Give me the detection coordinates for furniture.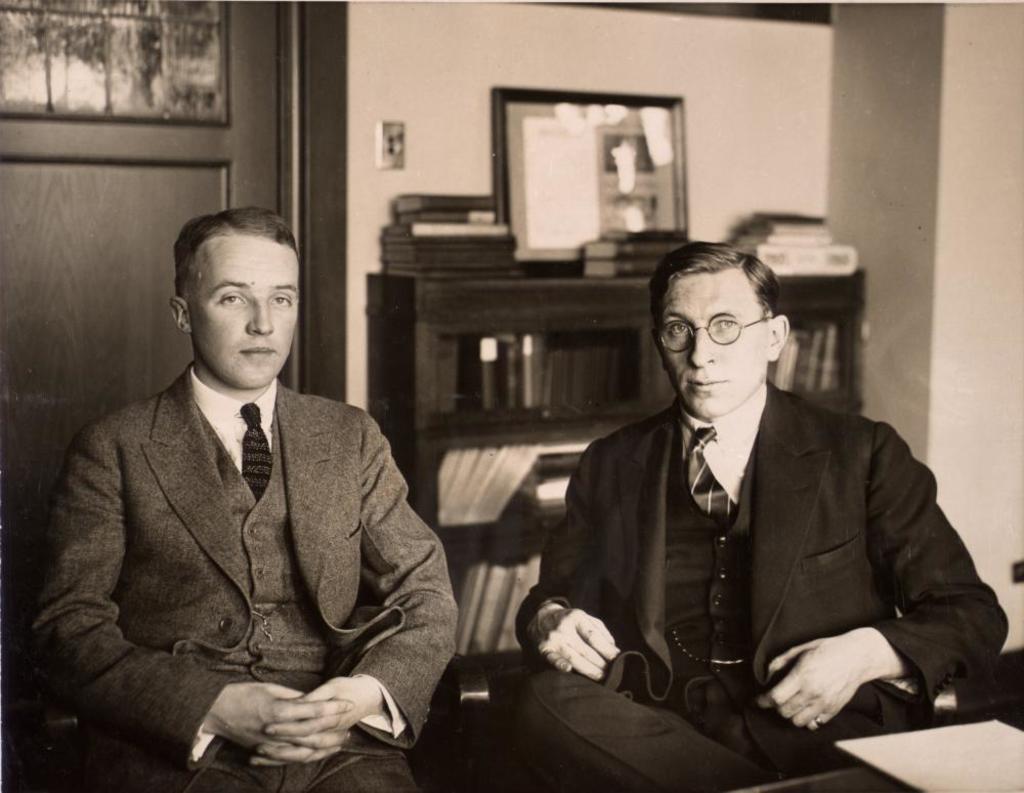
crop(365, 274, 867, 714).
